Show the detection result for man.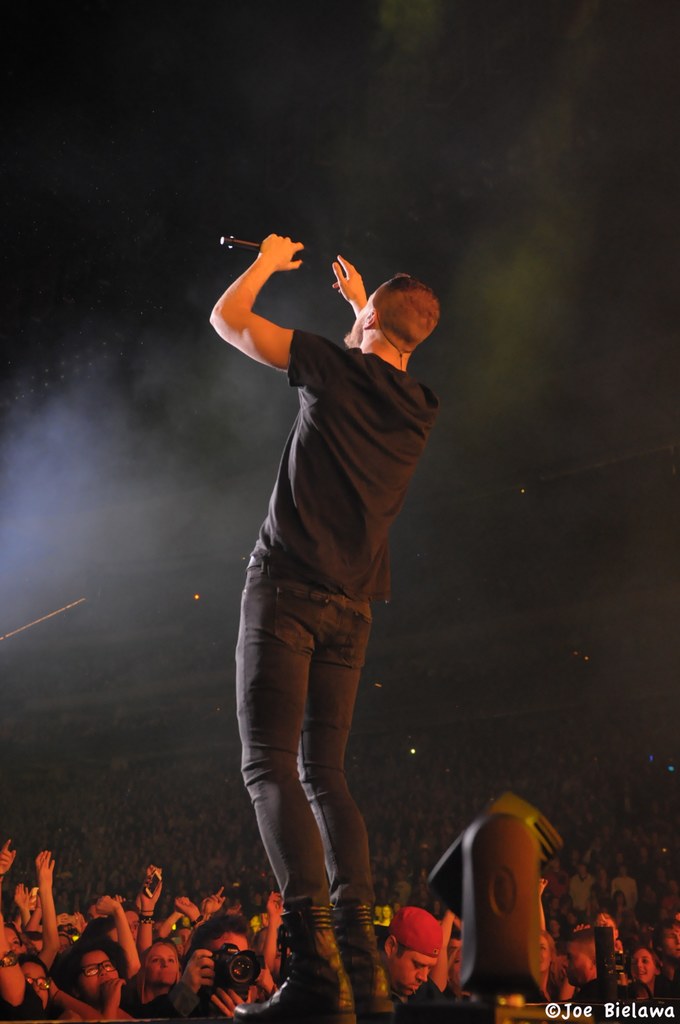
l=206, t=232, r=442, b=1023.
